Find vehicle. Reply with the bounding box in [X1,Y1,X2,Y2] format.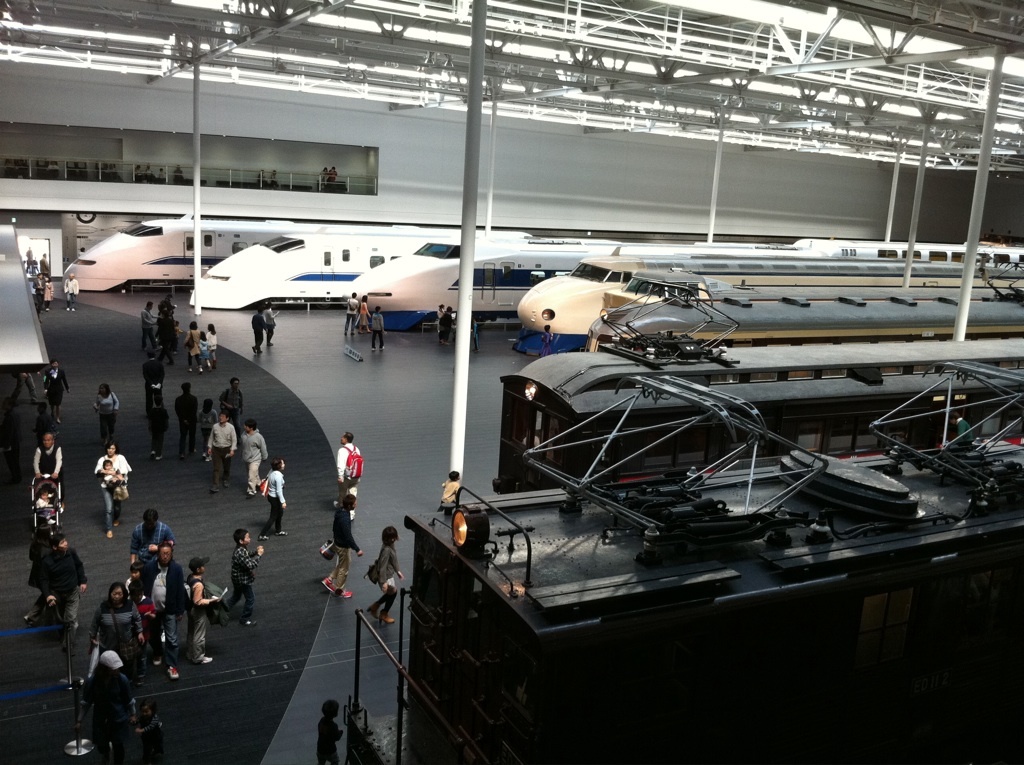
[509,246,1021,357].
